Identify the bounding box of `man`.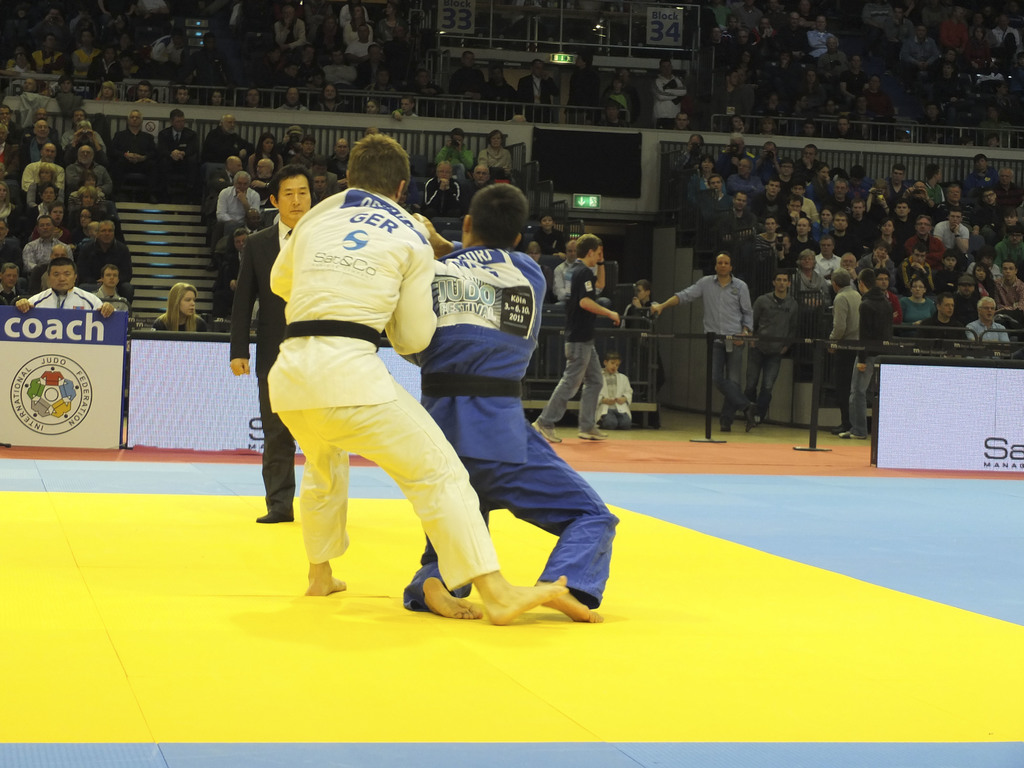
[x1=815, y1=230, x2=851, y2=276].
